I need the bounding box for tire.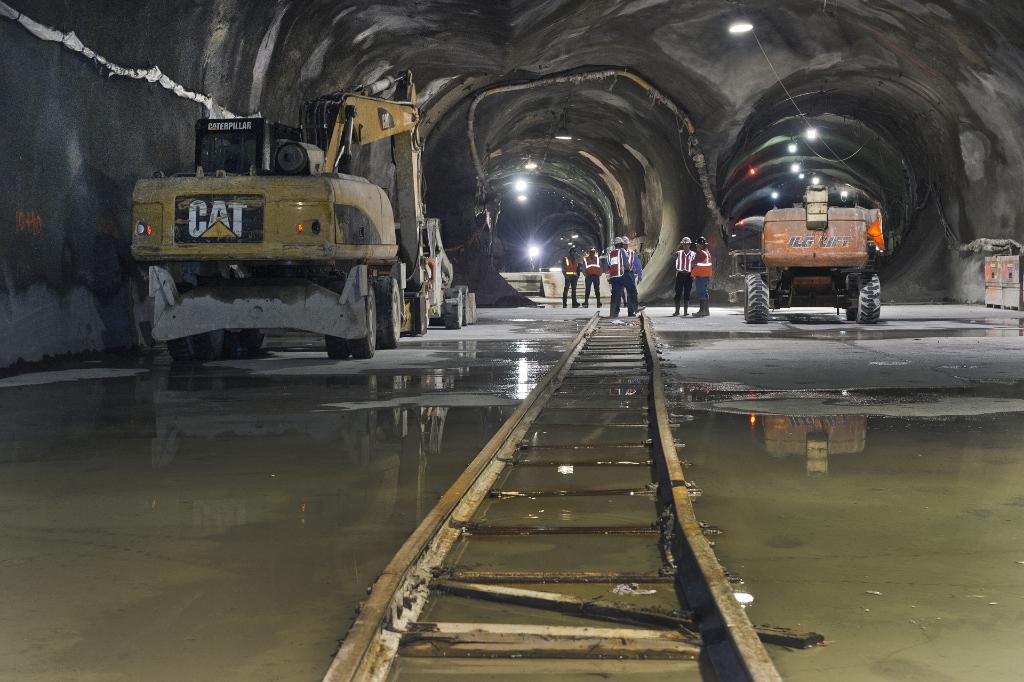
Here it is: <box>349,286,378,359</box>.
